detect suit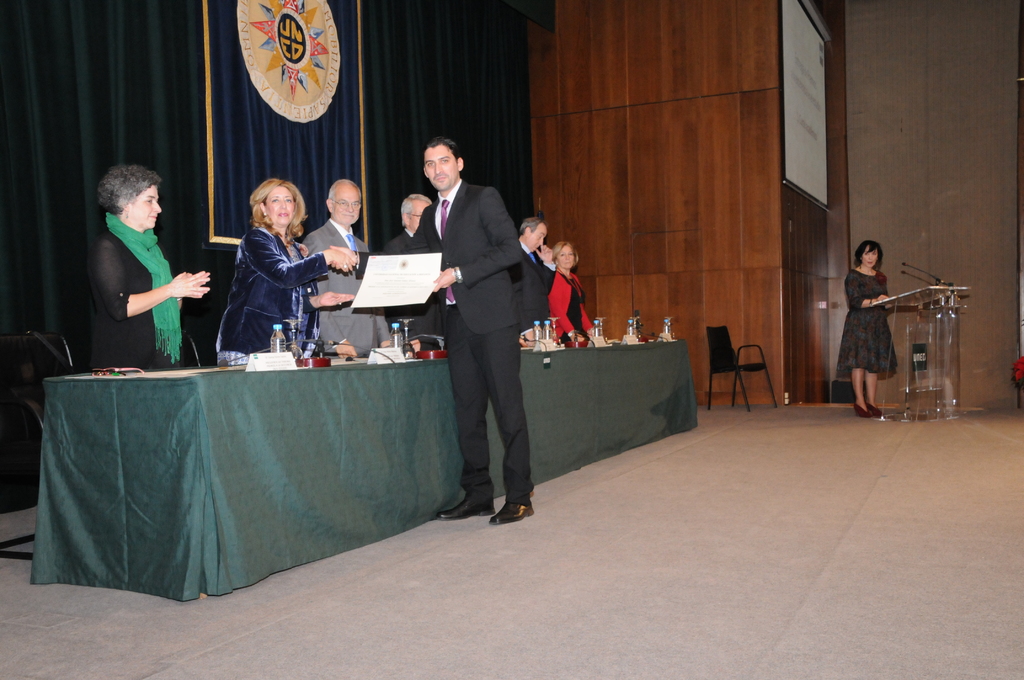
(left=380, top=230, right=449, bottom=357)
